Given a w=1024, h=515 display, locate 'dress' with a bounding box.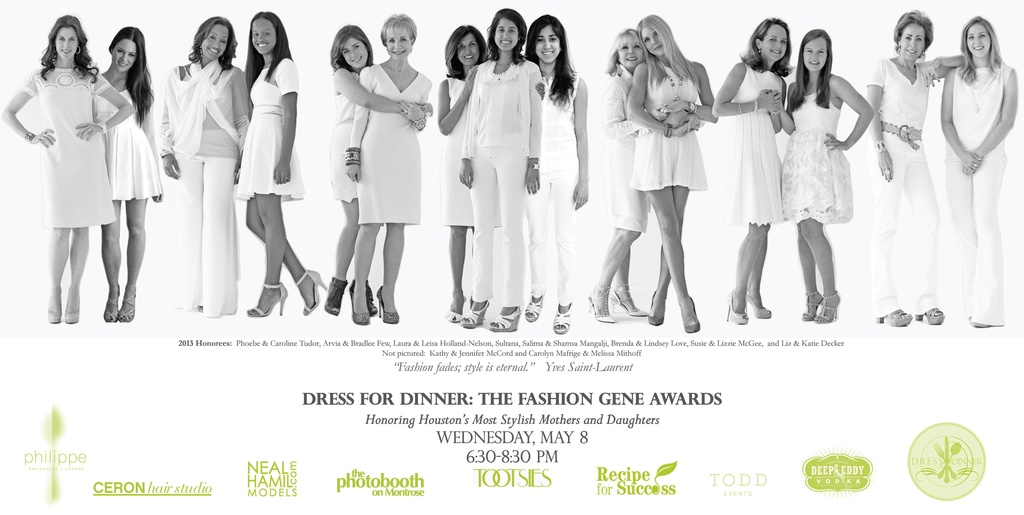
Located: {"left": 721, "top": 66, "right": 782, "bottom": 229}.
